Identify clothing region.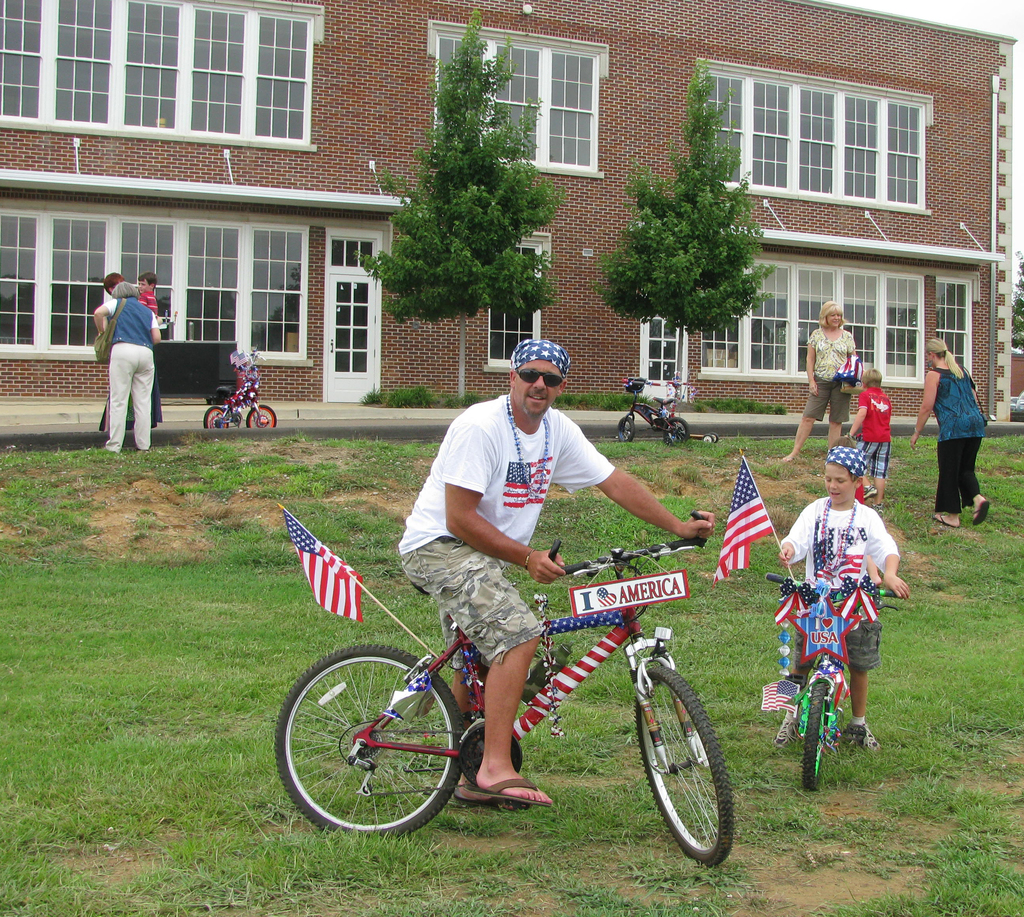
Region: (x1=138, y1=289, x2=157, y2=320).
